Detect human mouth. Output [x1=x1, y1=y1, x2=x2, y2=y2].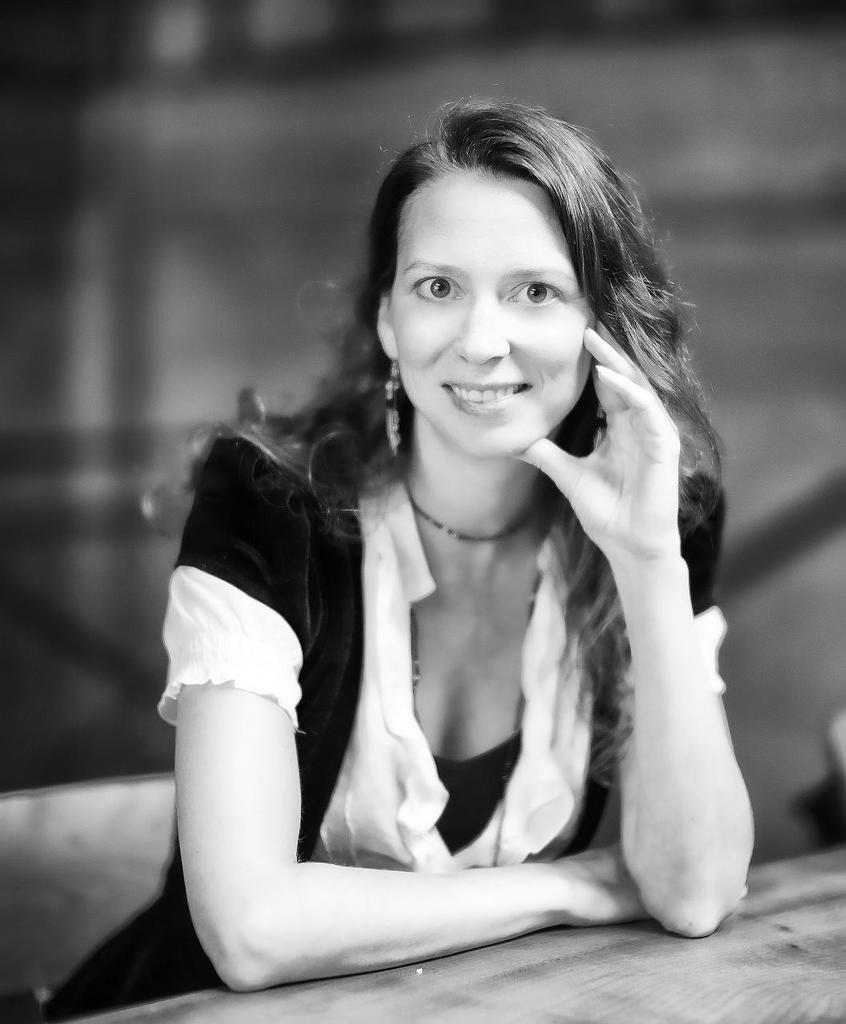
[x1=440, y1=382, x2=536, y2=421].
